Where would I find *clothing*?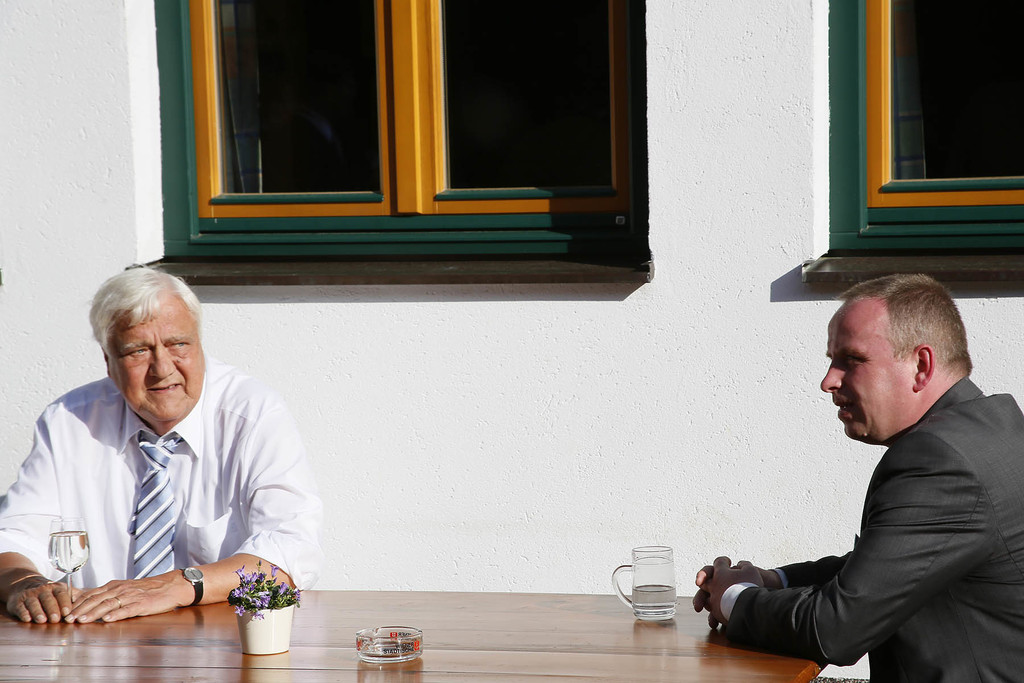
At pyautogui.locateOnScreen(720, 370, 1023, 682).
